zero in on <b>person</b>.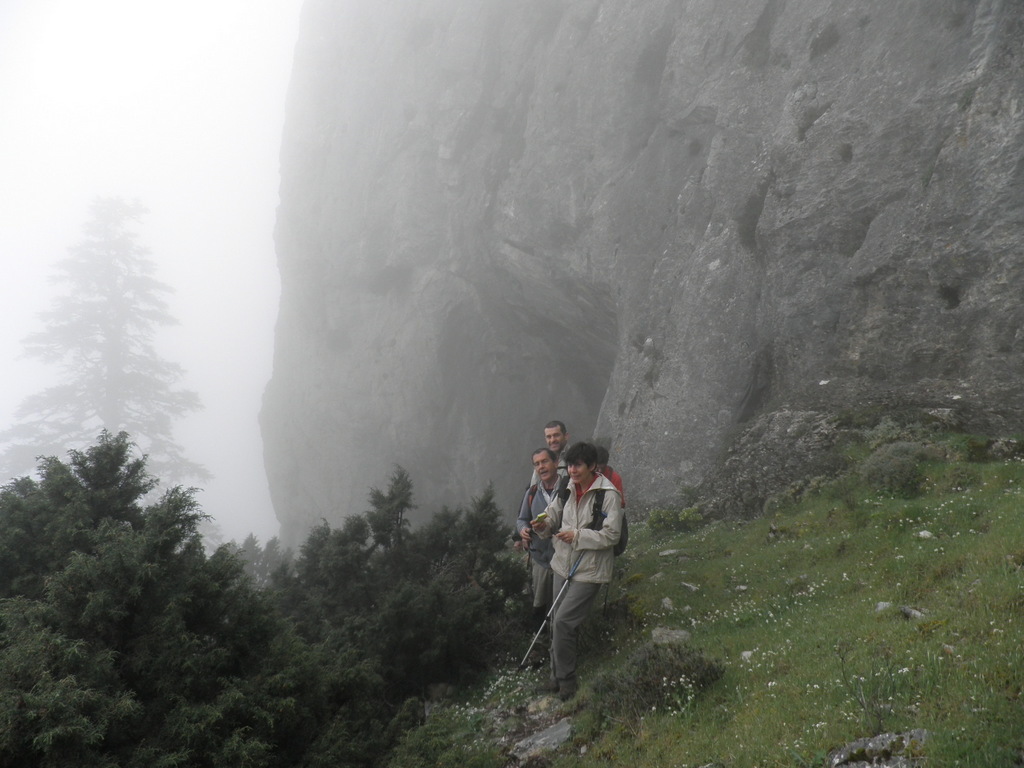
Zeroed in: 593/446/626/510.
